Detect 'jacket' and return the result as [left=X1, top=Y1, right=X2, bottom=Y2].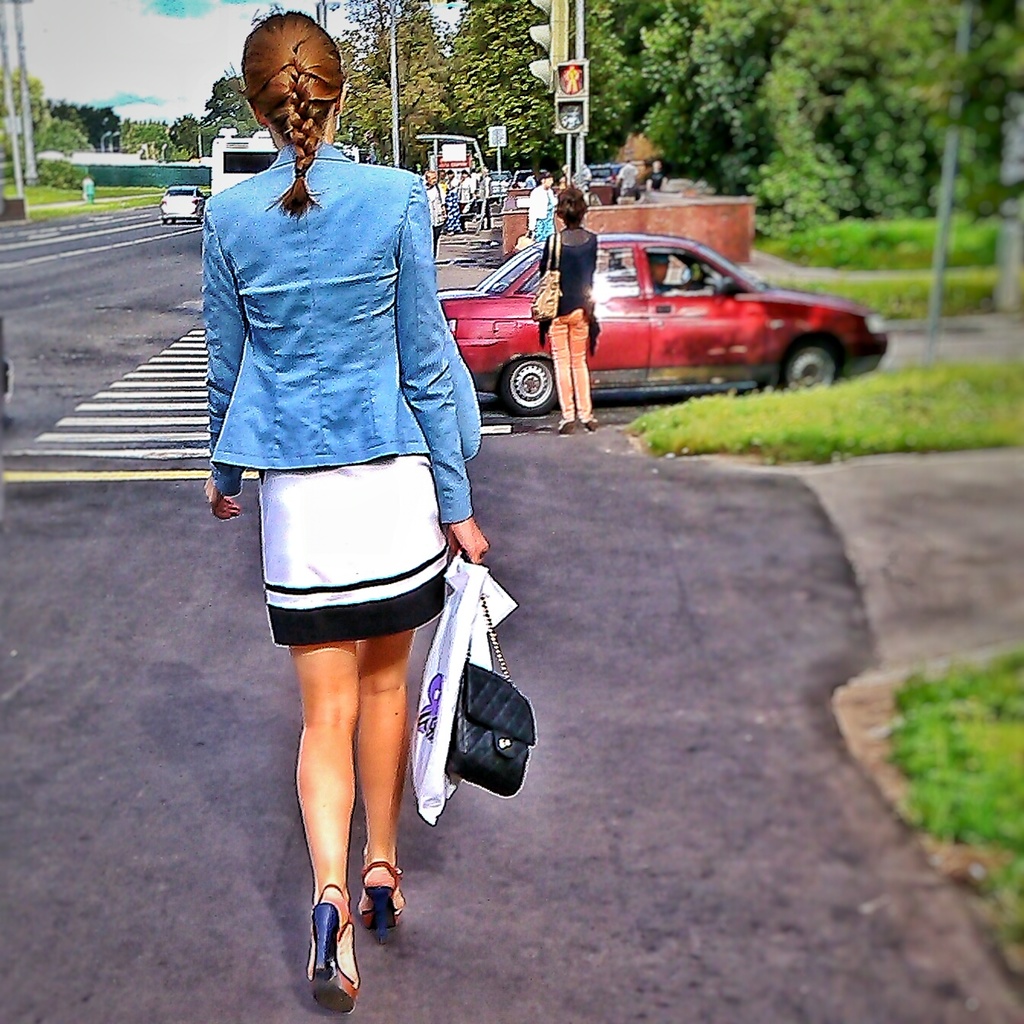
[left=204, top=147, right=532, bottom=616].
